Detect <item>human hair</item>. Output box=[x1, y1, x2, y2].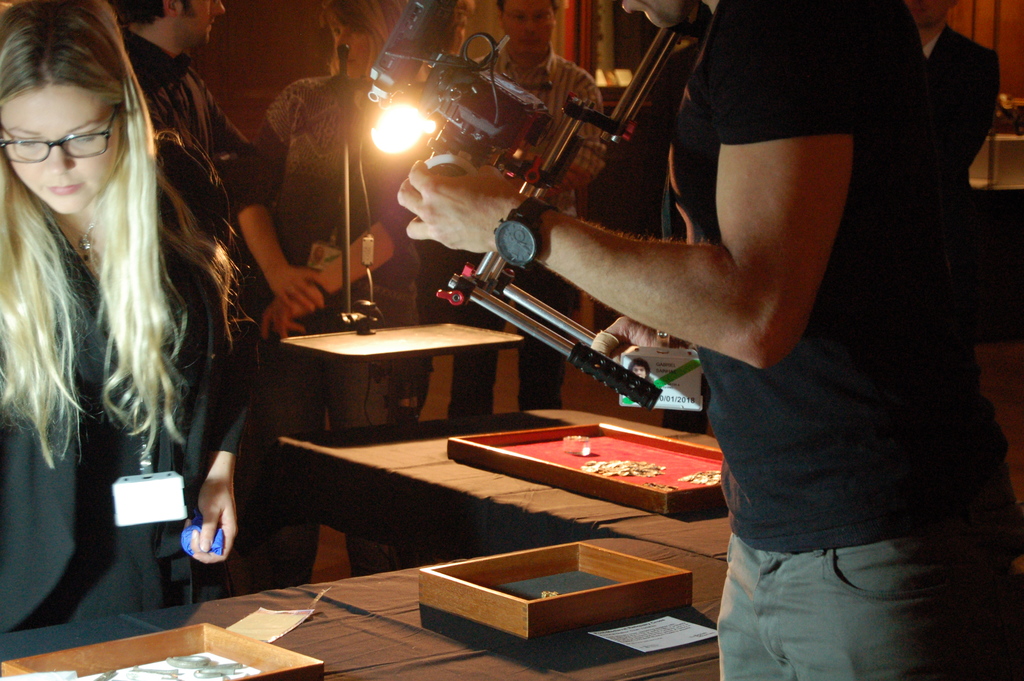
box=[495, 0, 559, 16].
